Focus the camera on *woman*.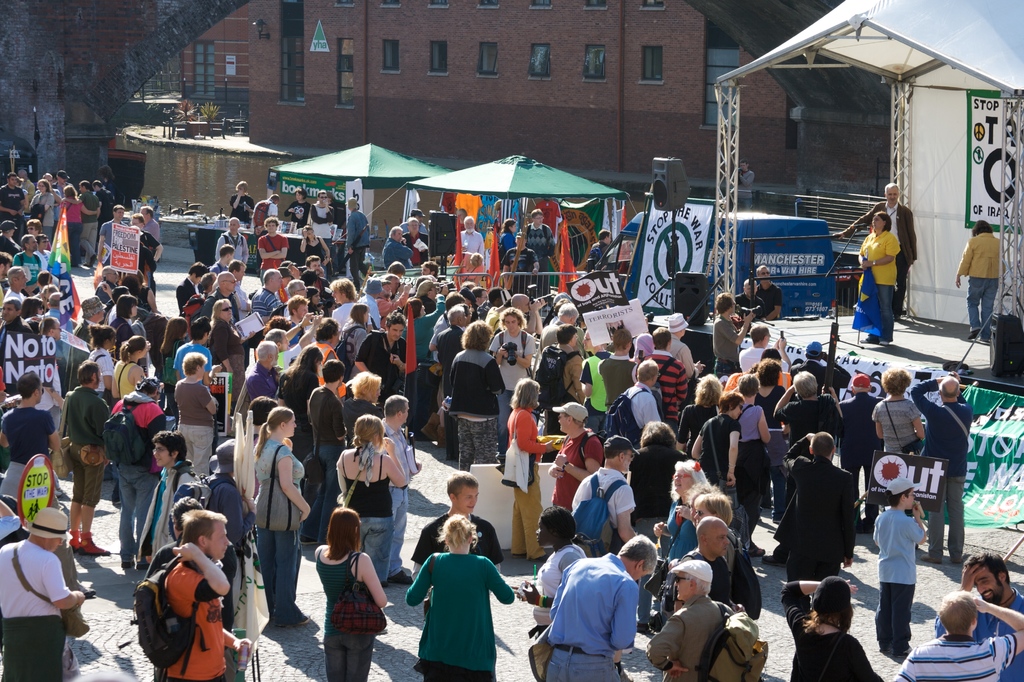
Focus region: bbox=(111, 338, 145, 397).
